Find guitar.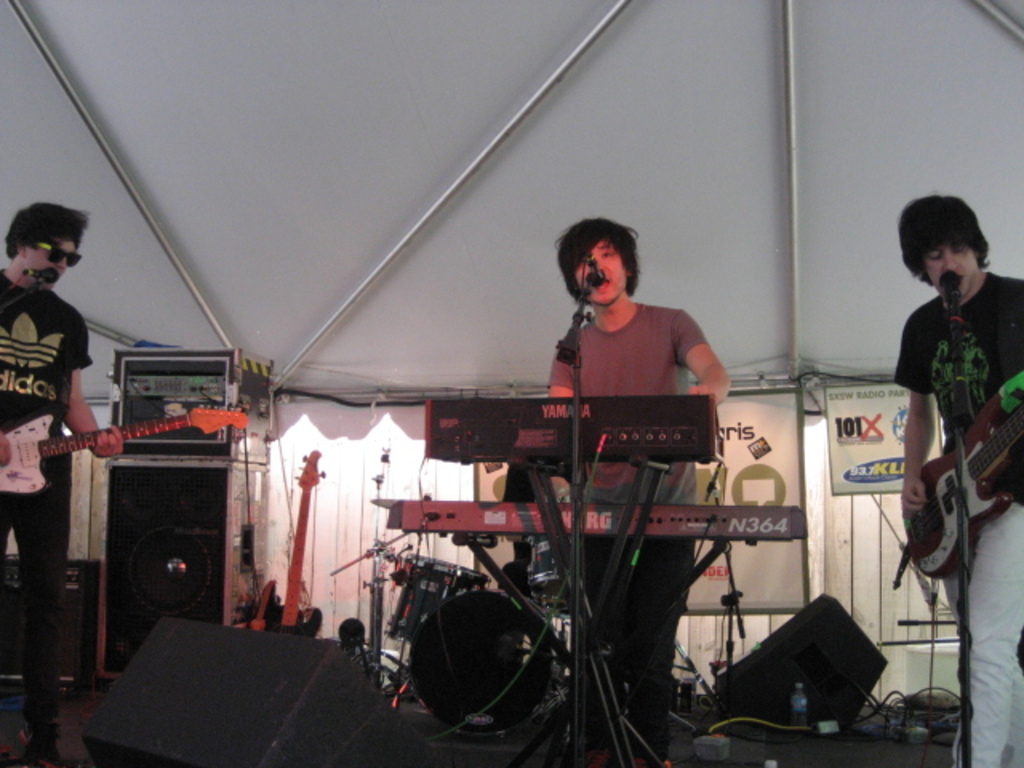
[0, 389, 246, 531].
